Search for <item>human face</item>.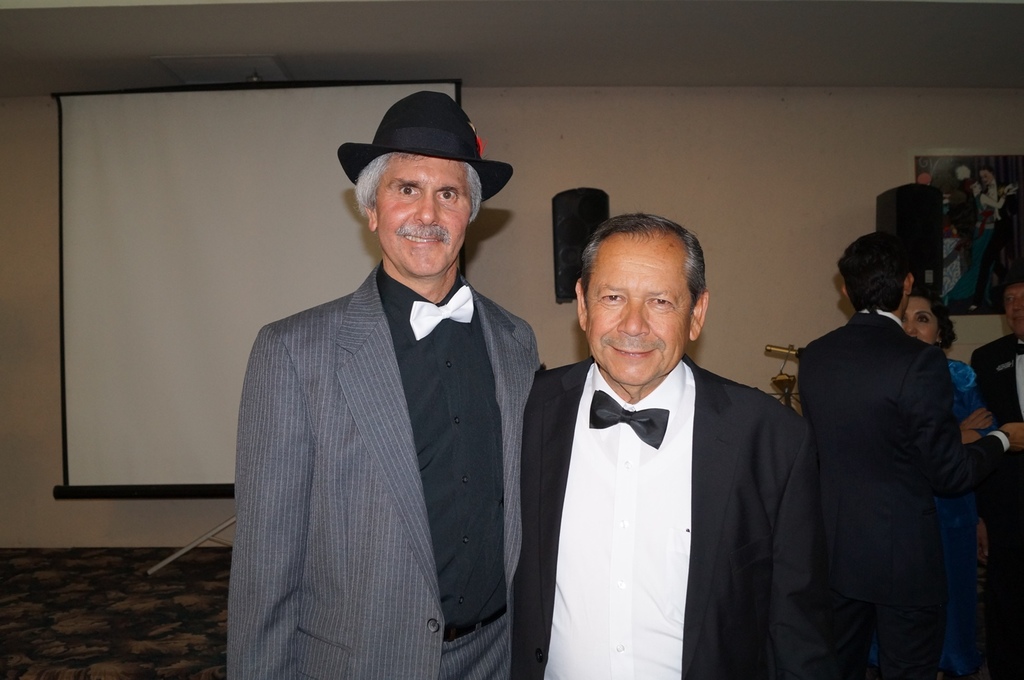
Found at 379,154,469,274.
